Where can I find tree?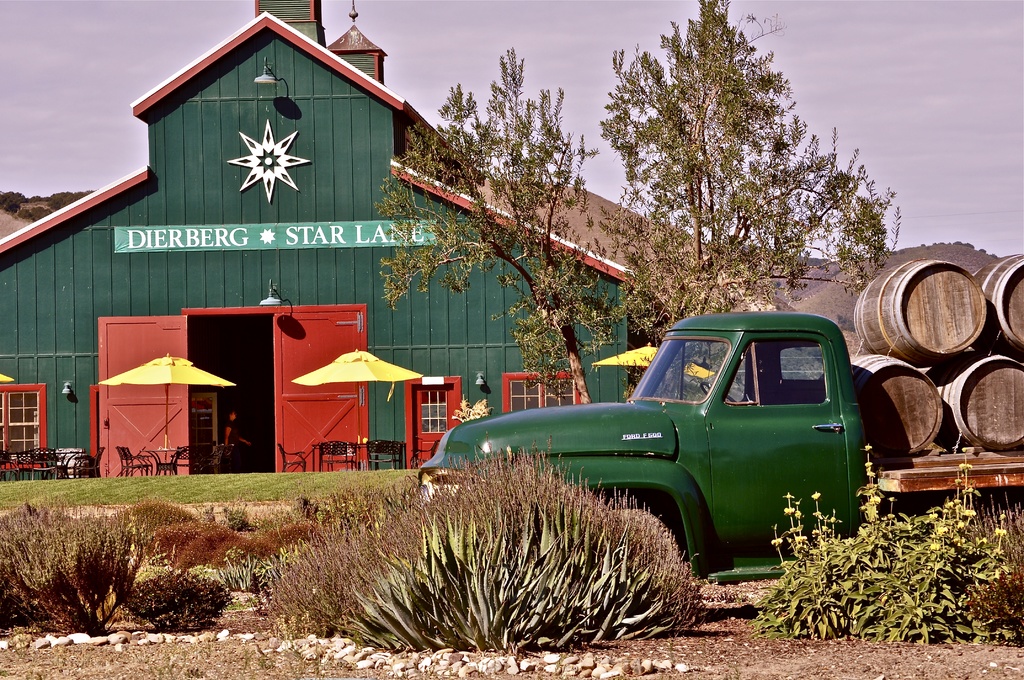
You can find it at BBox(378, 42, 620, 387).
